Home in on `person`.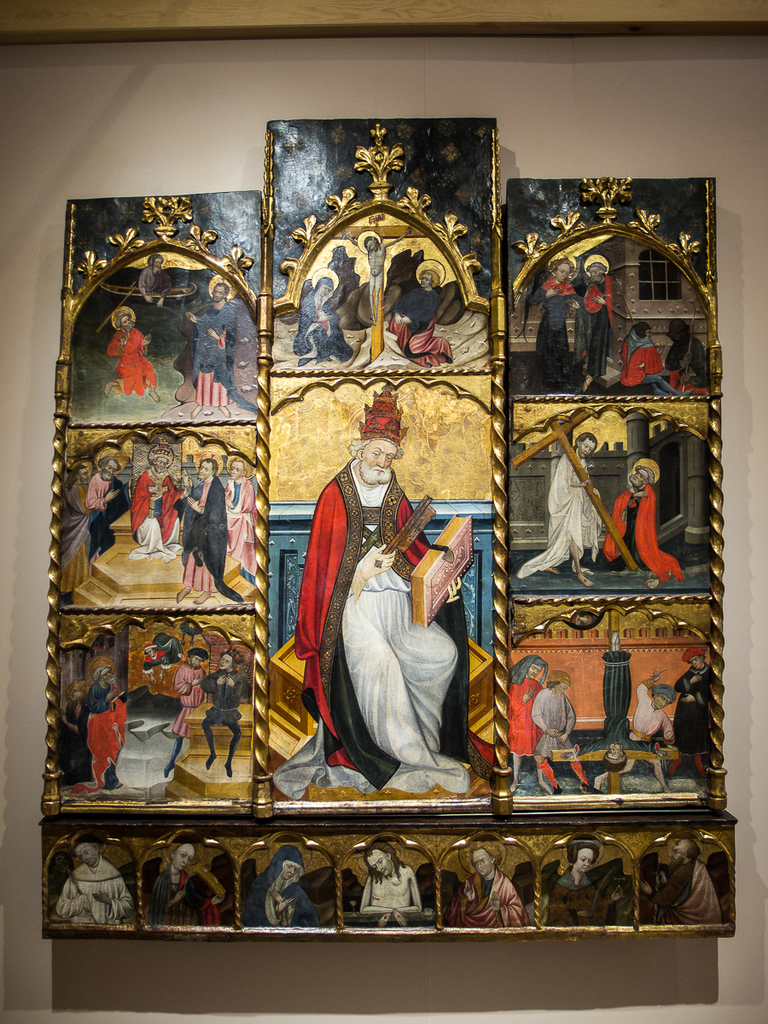
Homed in at Rect(290, 278, 354, 369).
